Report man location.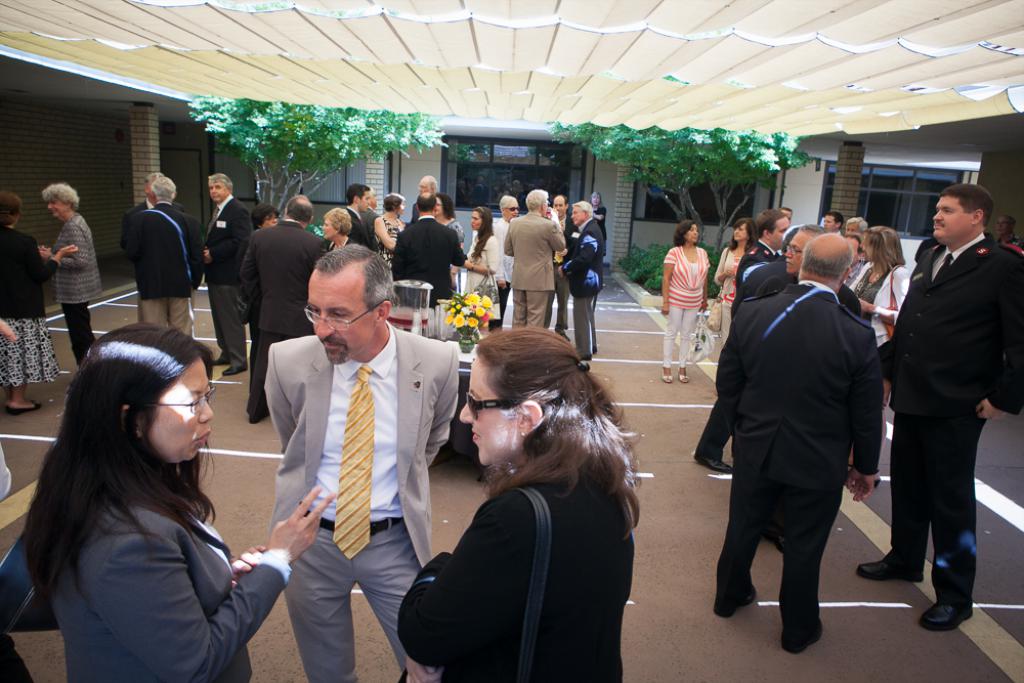
Report: x1=688 y1=204 x2=808 y2=473.
